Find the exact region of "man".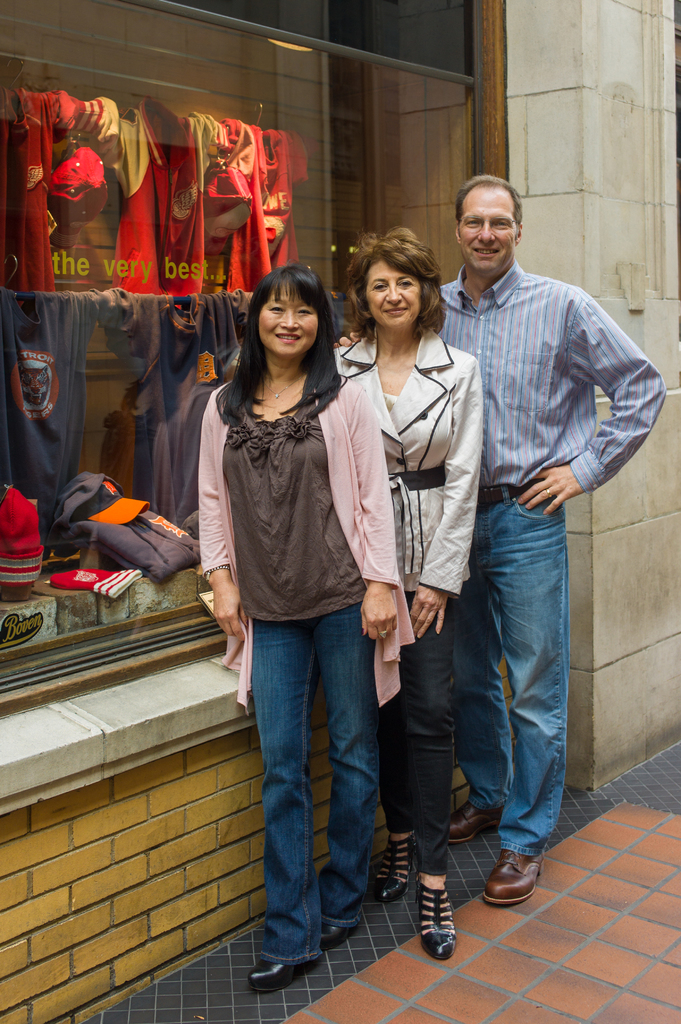
Exact region: x1=421, y1=177, x2=637, y2=890.
